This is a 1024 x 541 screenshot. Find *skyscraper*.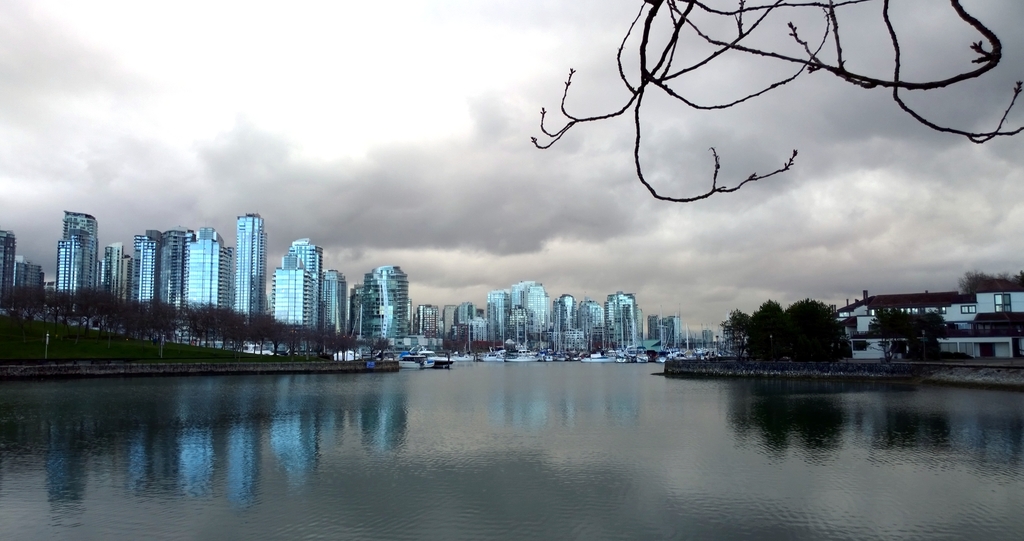
Bounding box: [10, 254, 47, 296].
